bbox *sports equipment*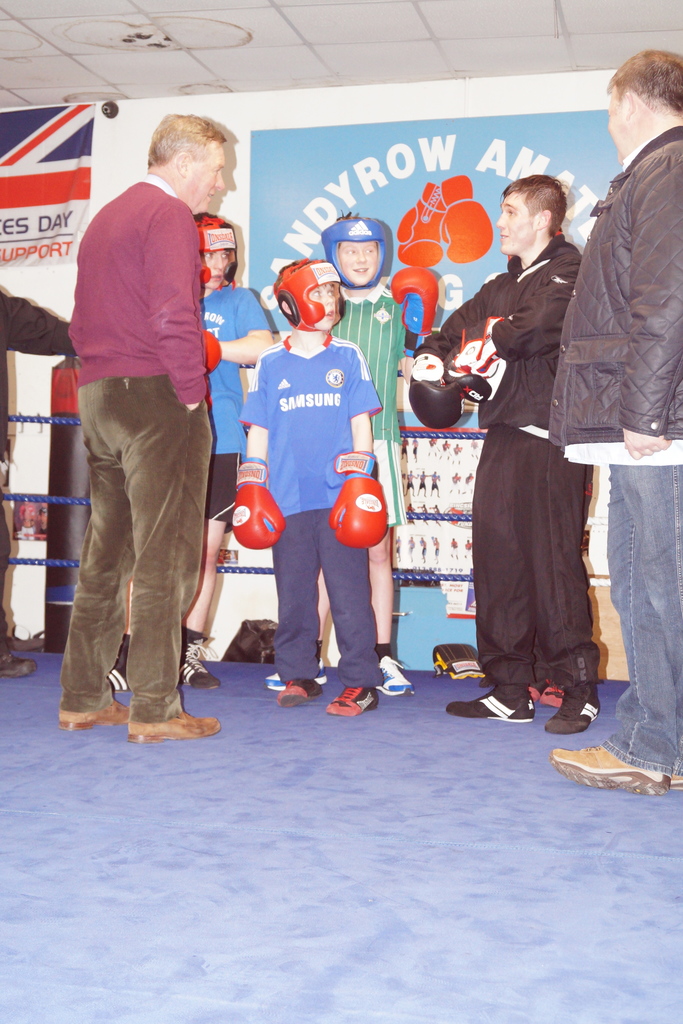
select_region(201, 328, 224, 373)
